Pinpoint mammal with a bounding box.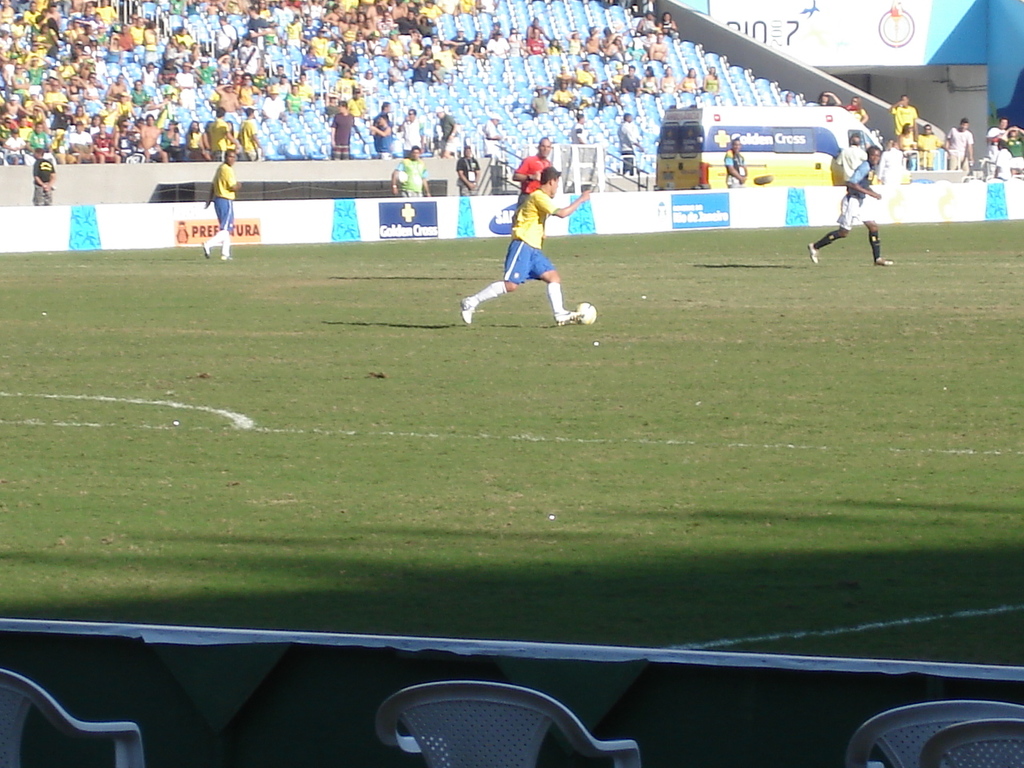
crop(657, 63, 675, 92).
